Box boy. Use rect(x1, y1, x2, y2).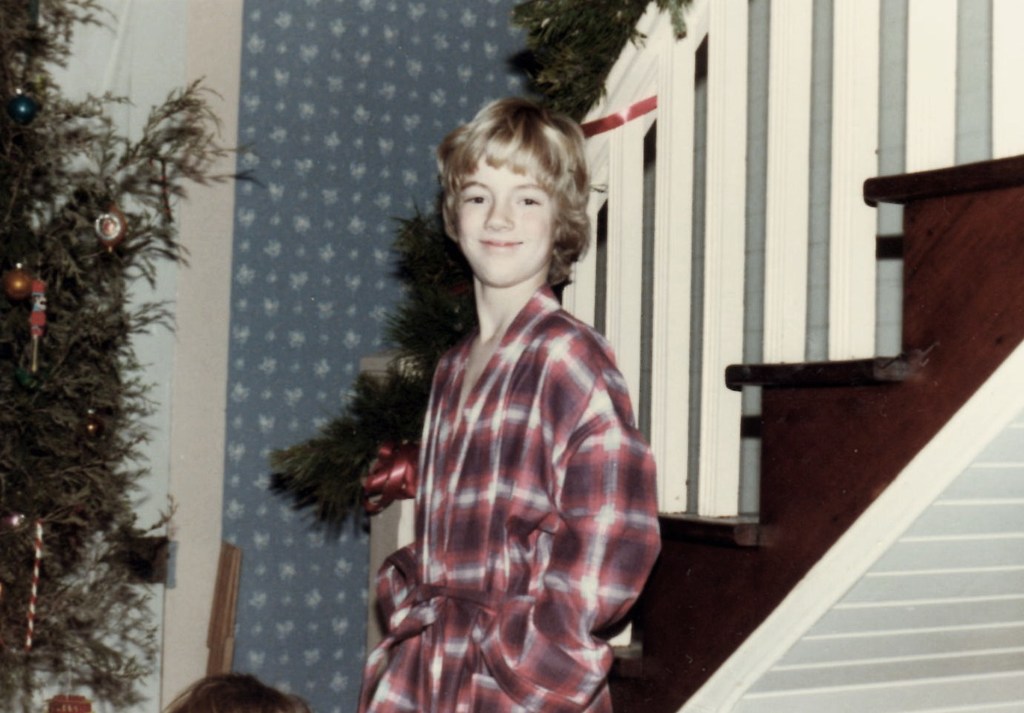
rect(357, 87, 659, 712).
